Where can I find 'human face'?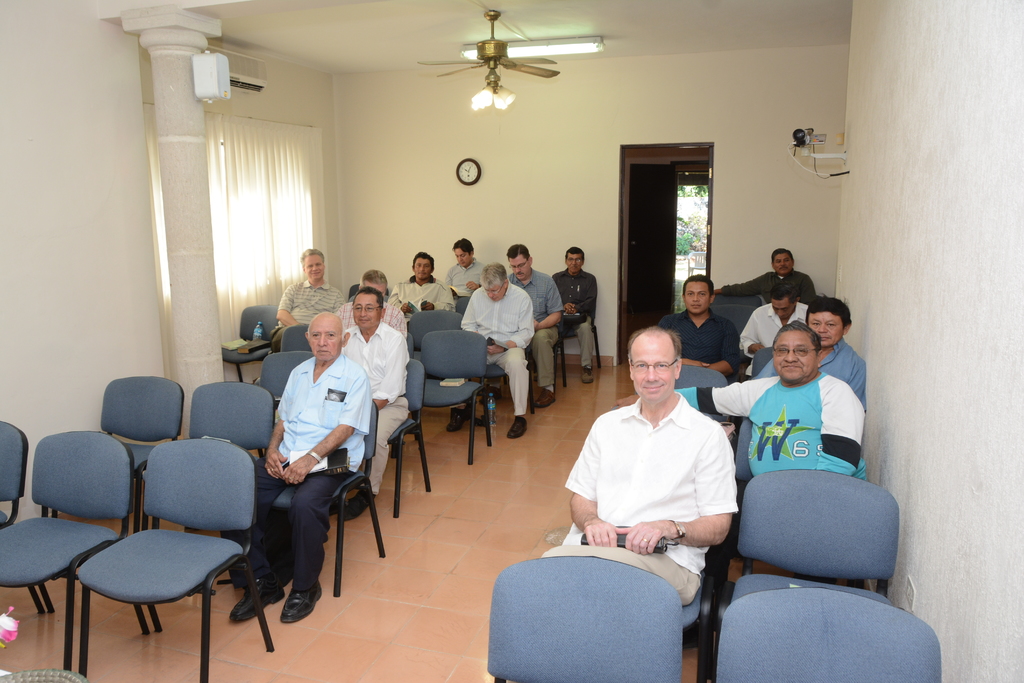
You can find it at <box>568,253,582,270</box>.
